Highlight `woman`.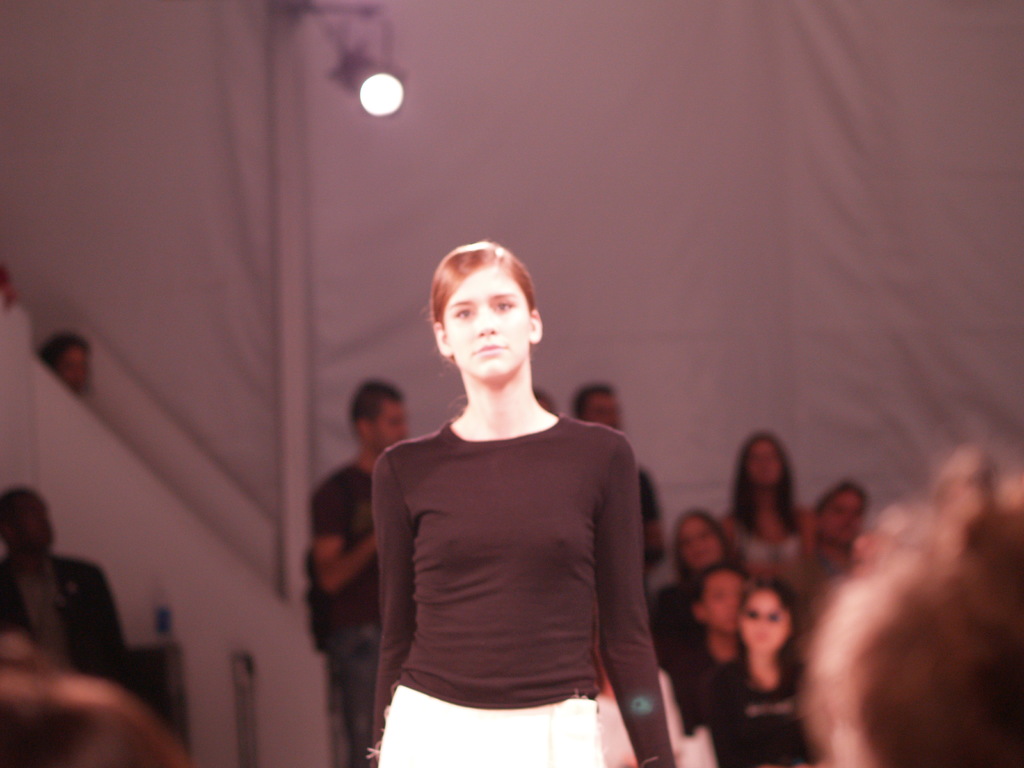
Highlighted region: detection(333, 230, 676, 762).
